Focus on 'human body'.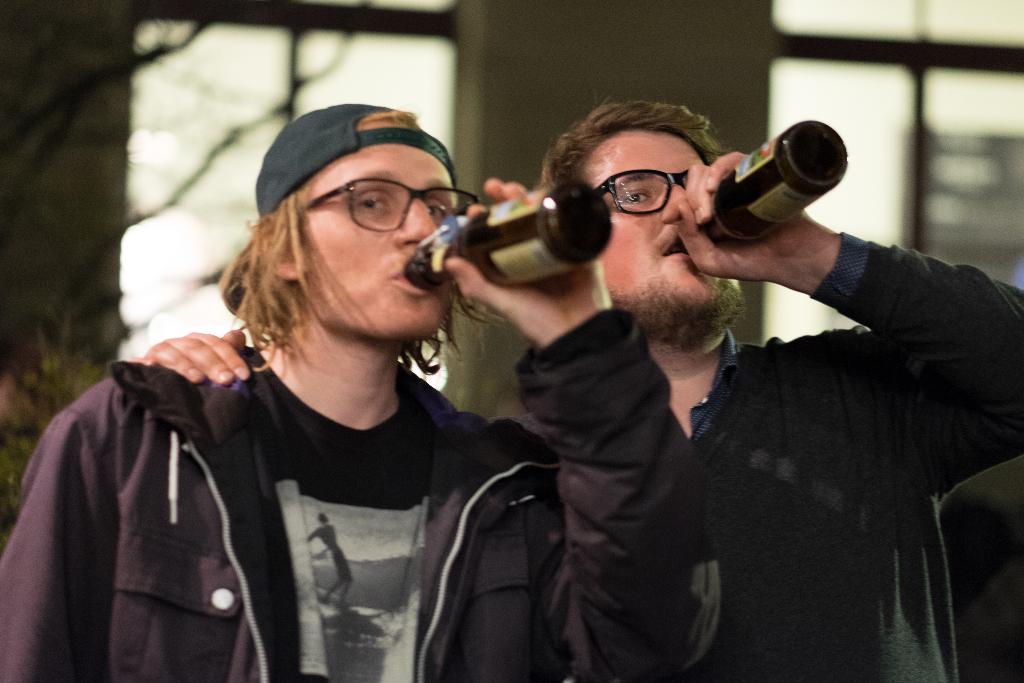
Focused at detection(136, 148, 1023, 682).
